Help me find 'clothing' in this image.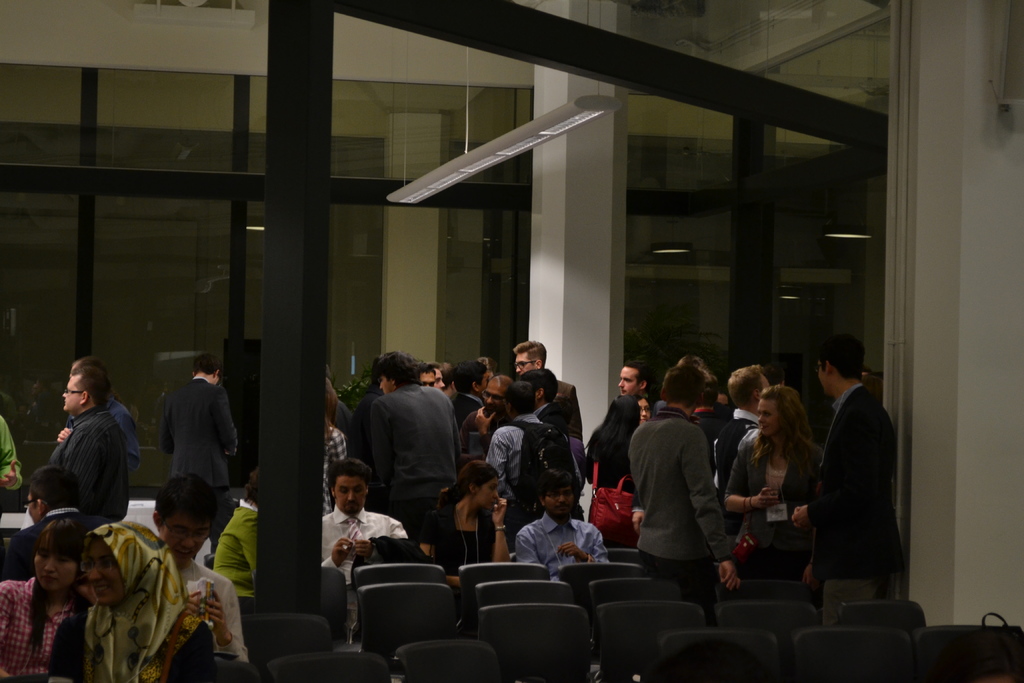
Found it: Rect(461, 410, 486, 486).
